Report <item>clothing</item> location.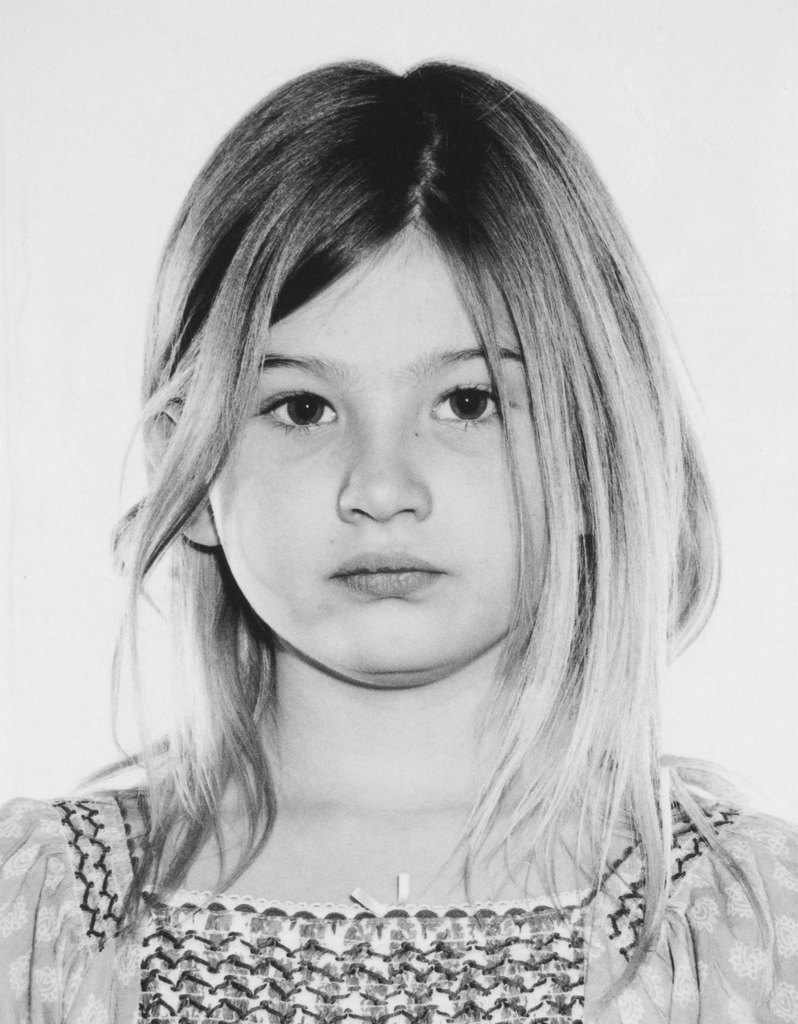
Report: {"left": 0, "top": 719, "right": 756, "bottom": 1004}.
